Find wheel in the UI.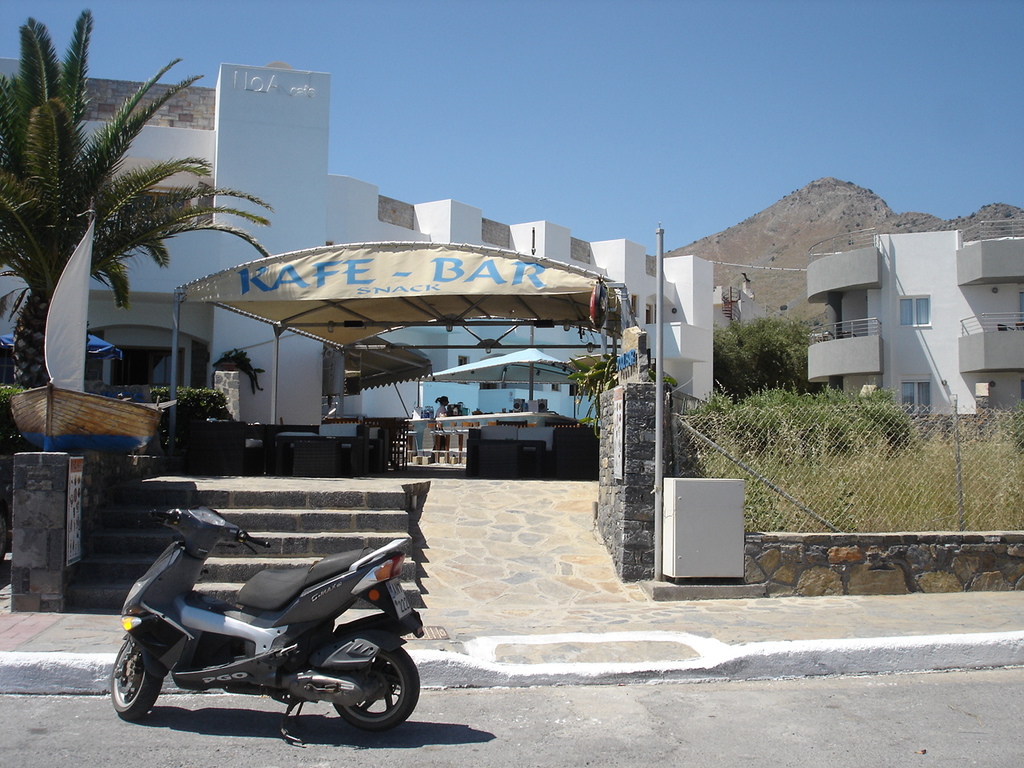
UI element at [x1=335, y1=642, x2=413, y2=730].
